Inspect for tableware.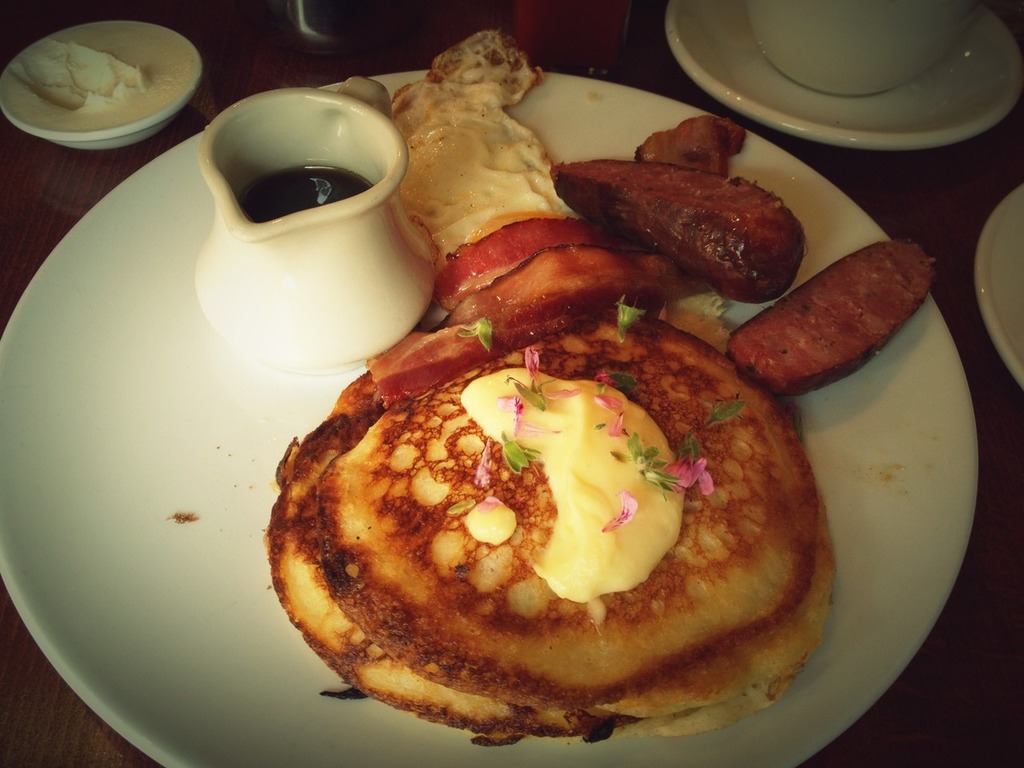
Inspection: 746 0 963 100.
